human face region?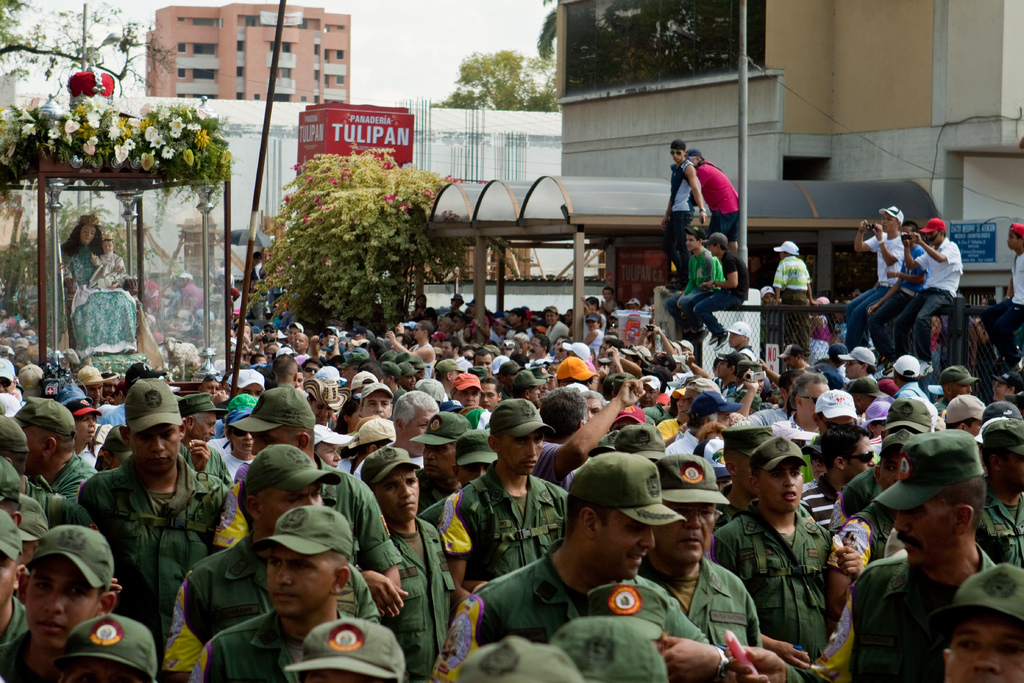
{"x1": 639, "y1": 384, "x2": 655, "y2": 405}
